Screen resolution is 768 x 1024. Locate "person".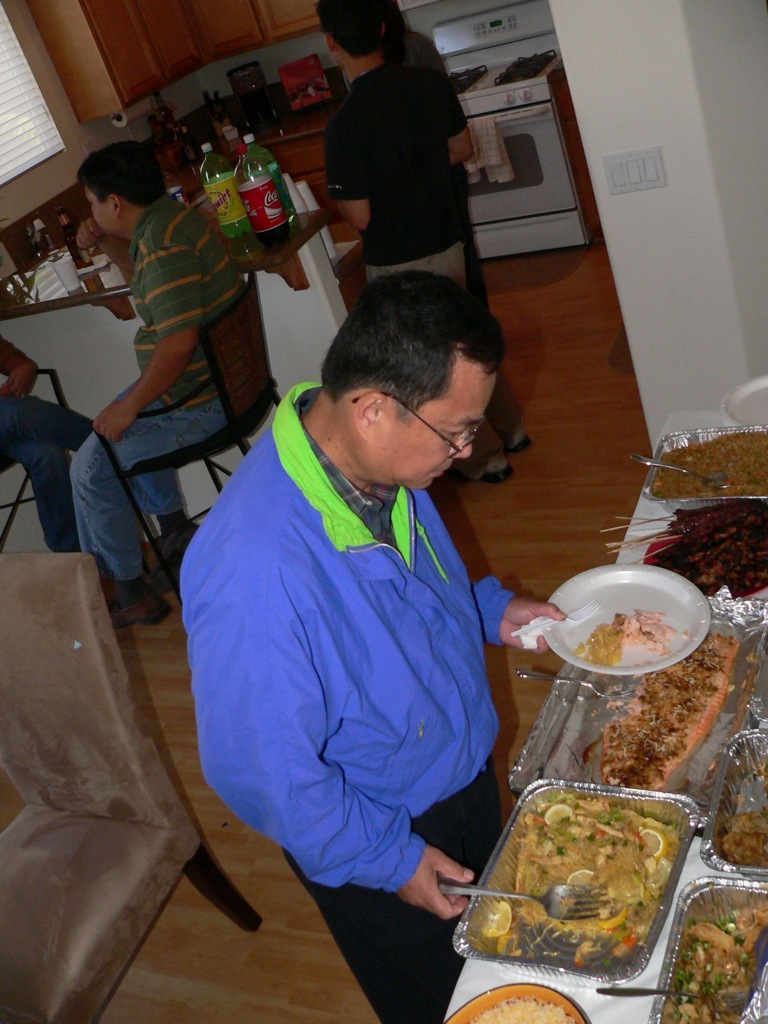
l=55, t=147, r=273, b=638.
